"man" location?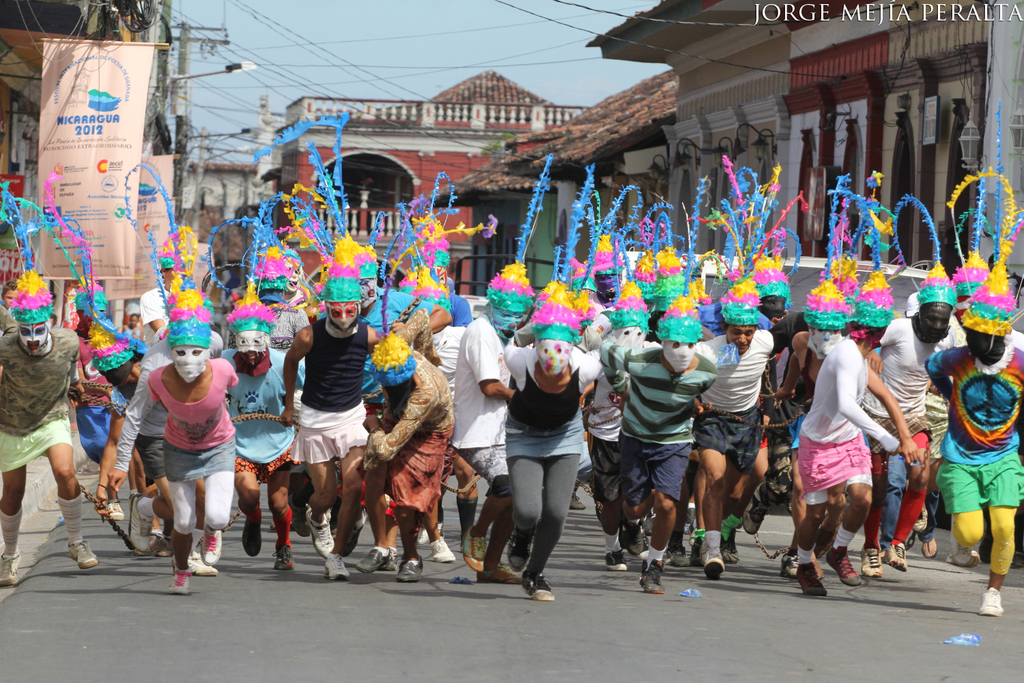
683,292,783,569
